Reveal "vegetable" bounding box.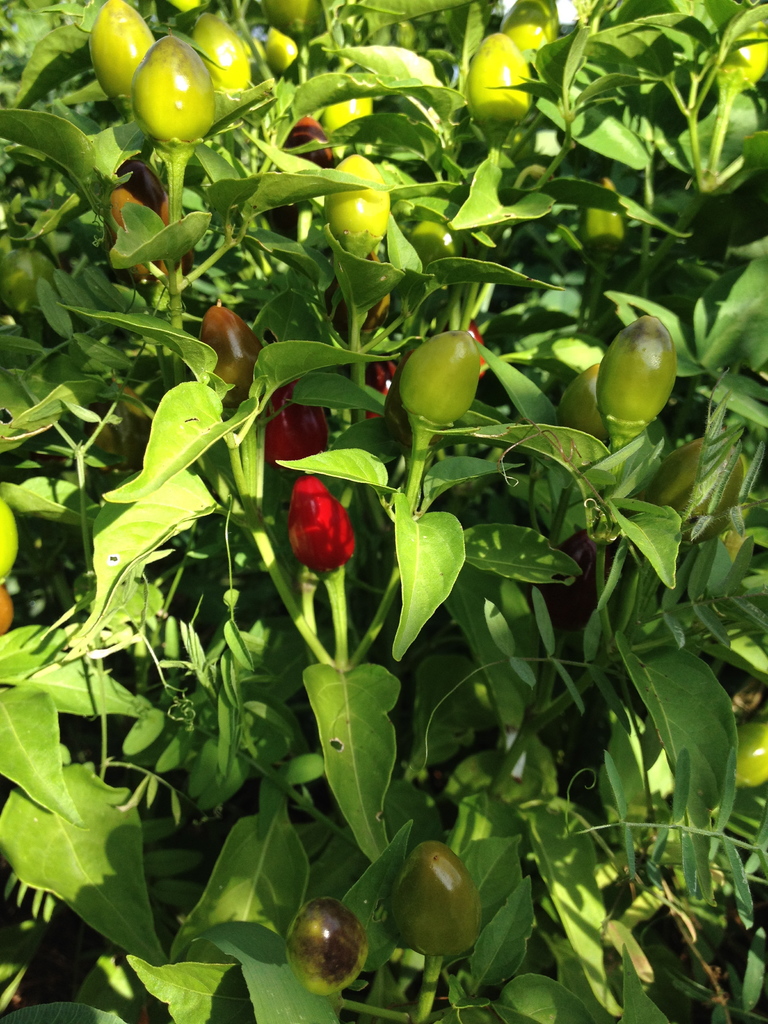
Revealed: select_region(250, 381, 324, 479).
